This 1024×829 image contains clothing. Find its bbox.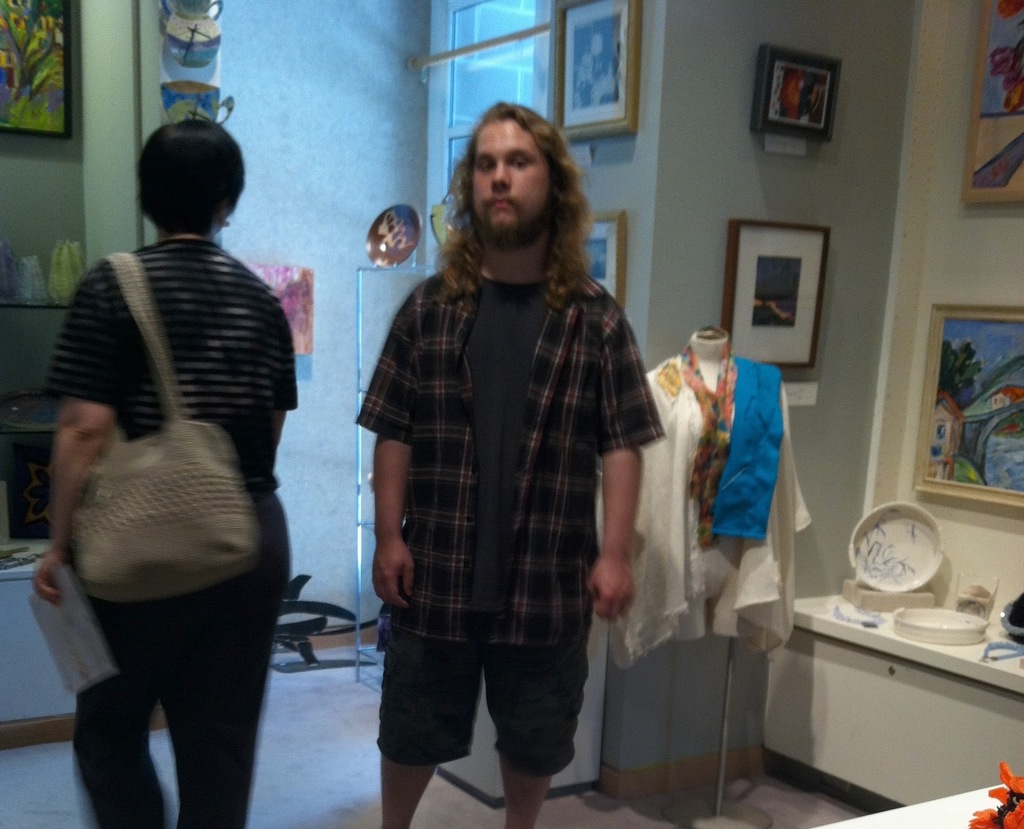
[34, 164, 300, 768].
